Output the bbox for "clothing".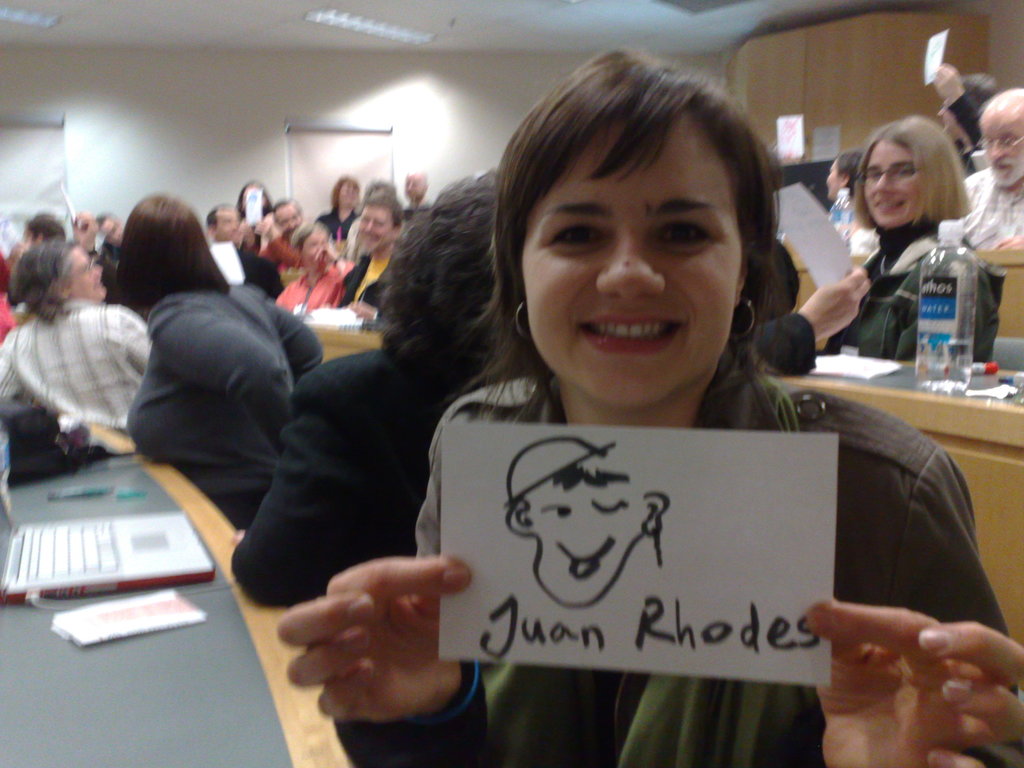
232 340 570 602.
